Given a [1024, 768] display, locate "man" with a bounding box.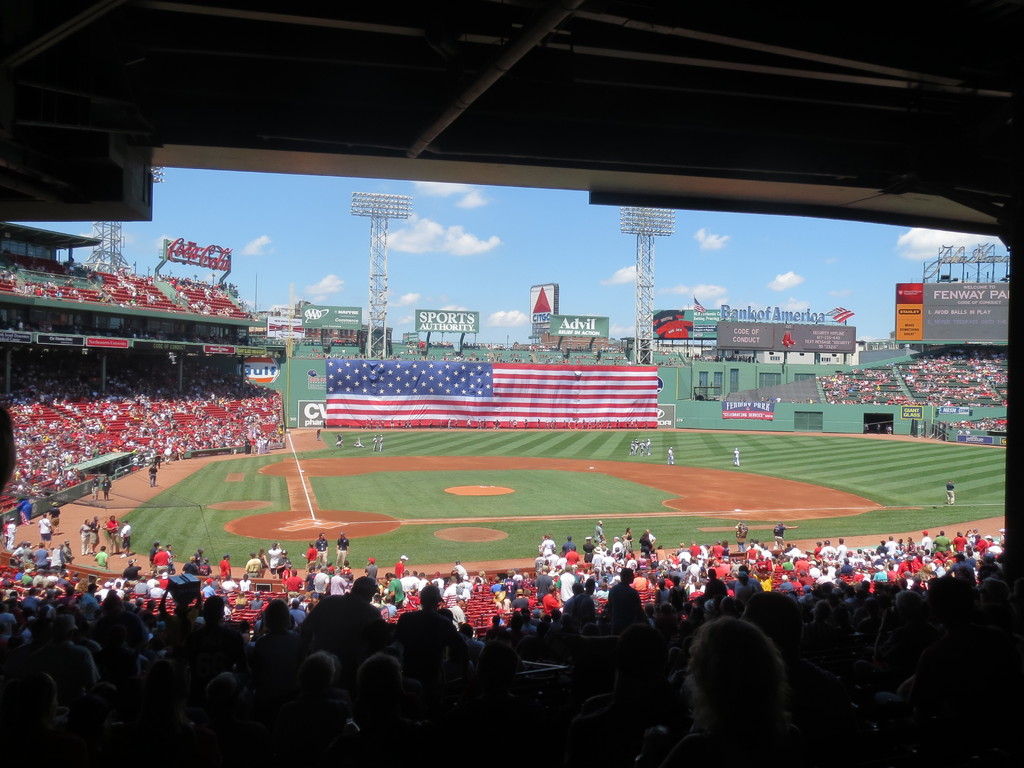
Located: <box>328,569,336,577</box>.
